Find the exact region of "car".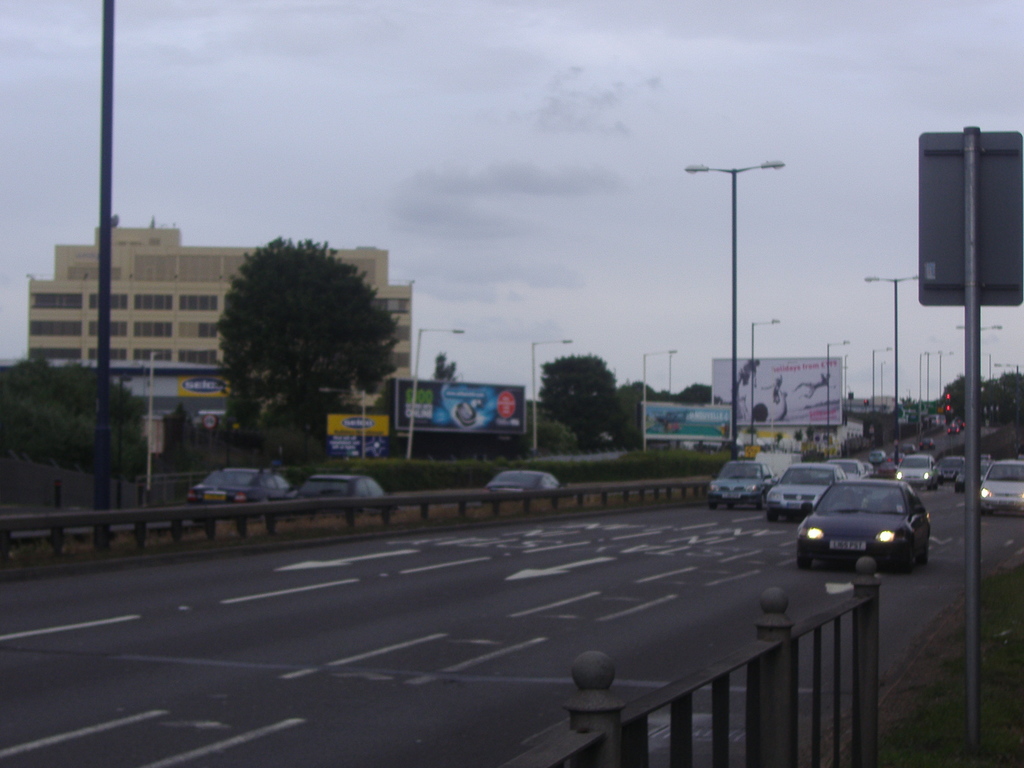
Exact region: left=476, top=465, right=562, bottom=495.
